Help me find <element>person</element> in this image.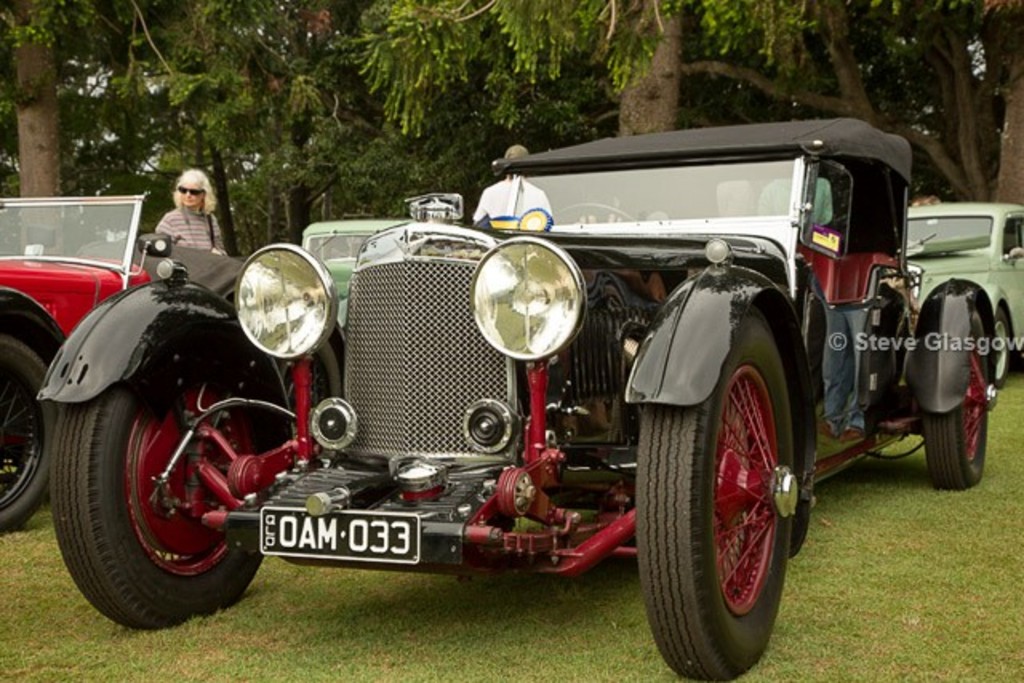
Found it: l=144, t=171, r=214, b=286.
